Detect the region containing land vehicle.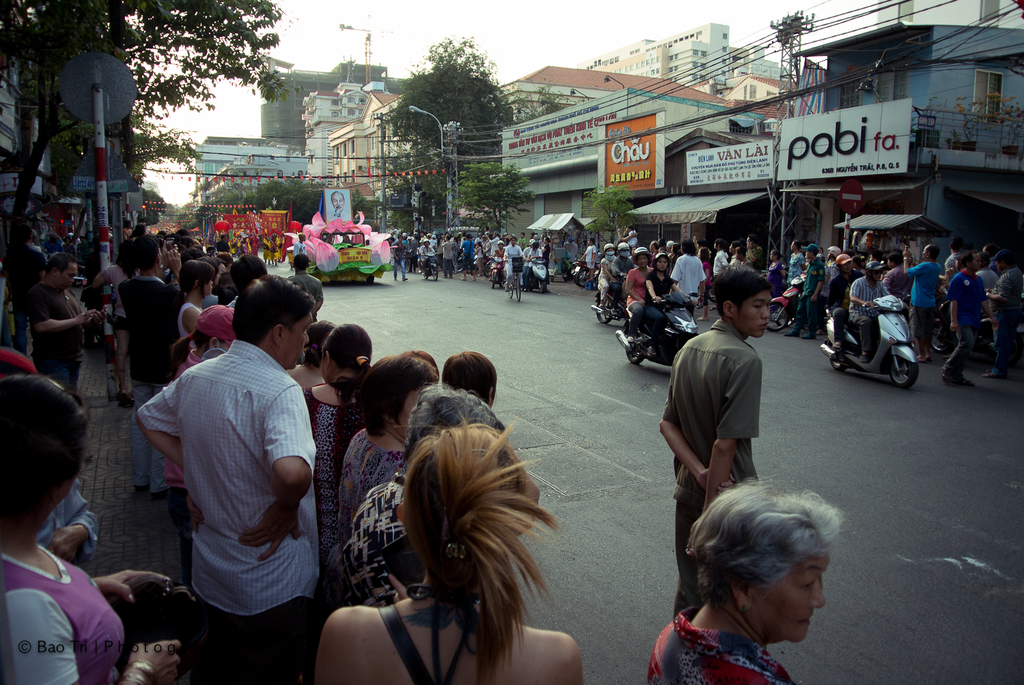
Rect(571, 265, 595, 285).
